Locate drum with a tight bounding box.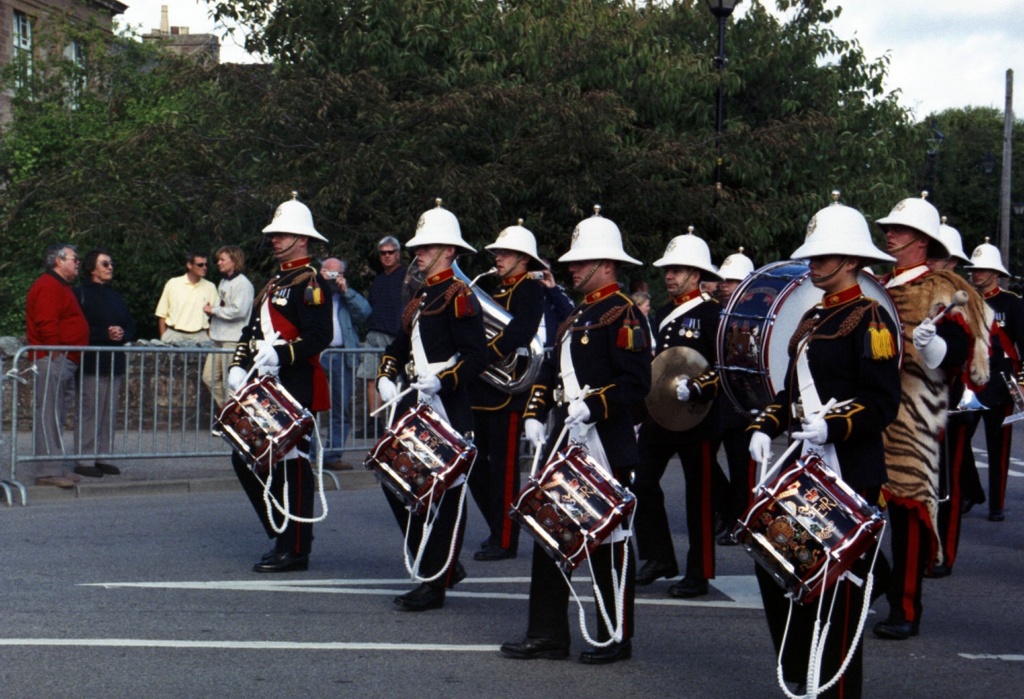
347:385:477:580.
